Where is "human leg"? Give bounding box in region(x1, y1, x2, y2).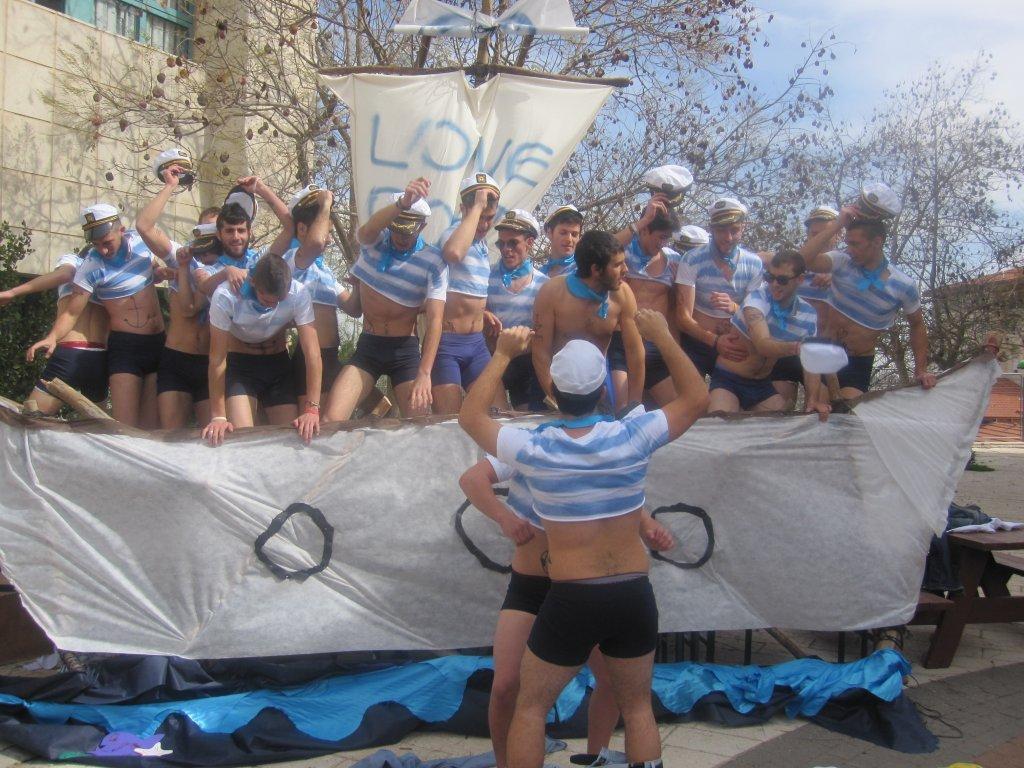
region(134, 334, 169, 428).
